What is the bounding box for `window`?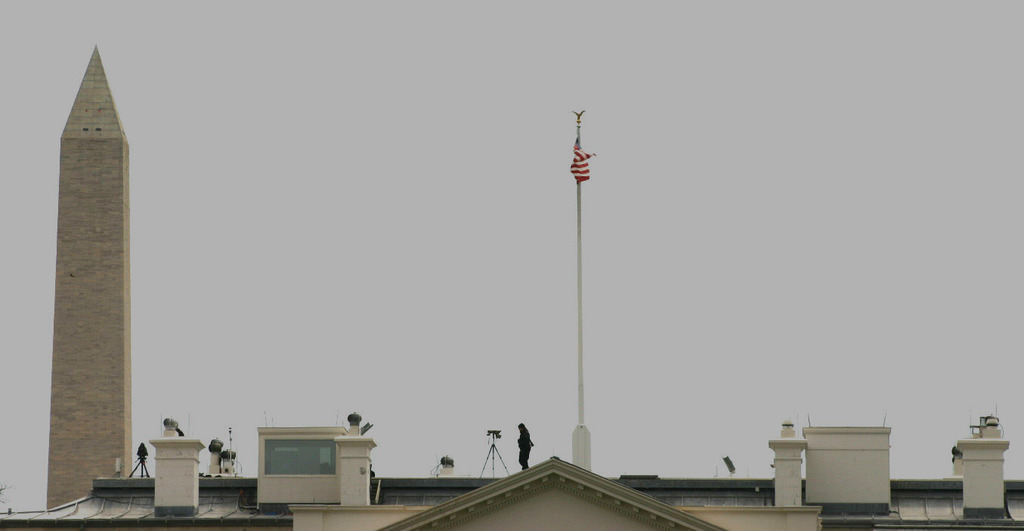
263, 437, 337, 477.
